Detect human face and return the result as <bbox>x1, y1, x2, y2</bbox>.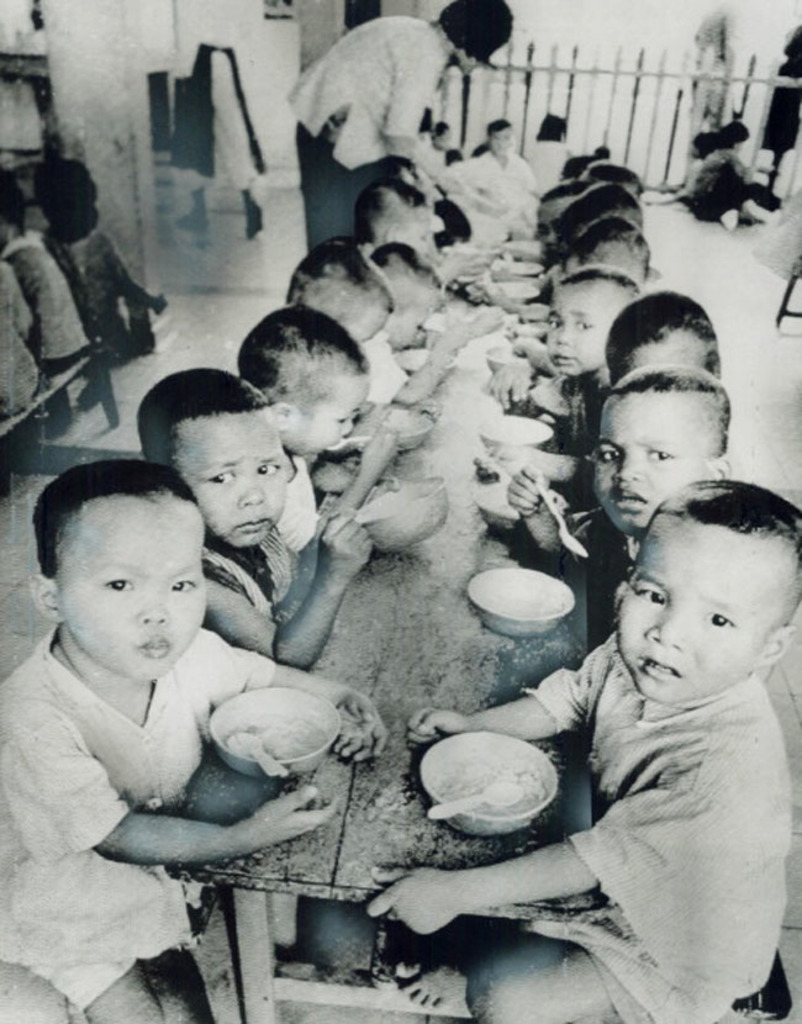
<bbox>487, 116, 519, 160</bbox>.
